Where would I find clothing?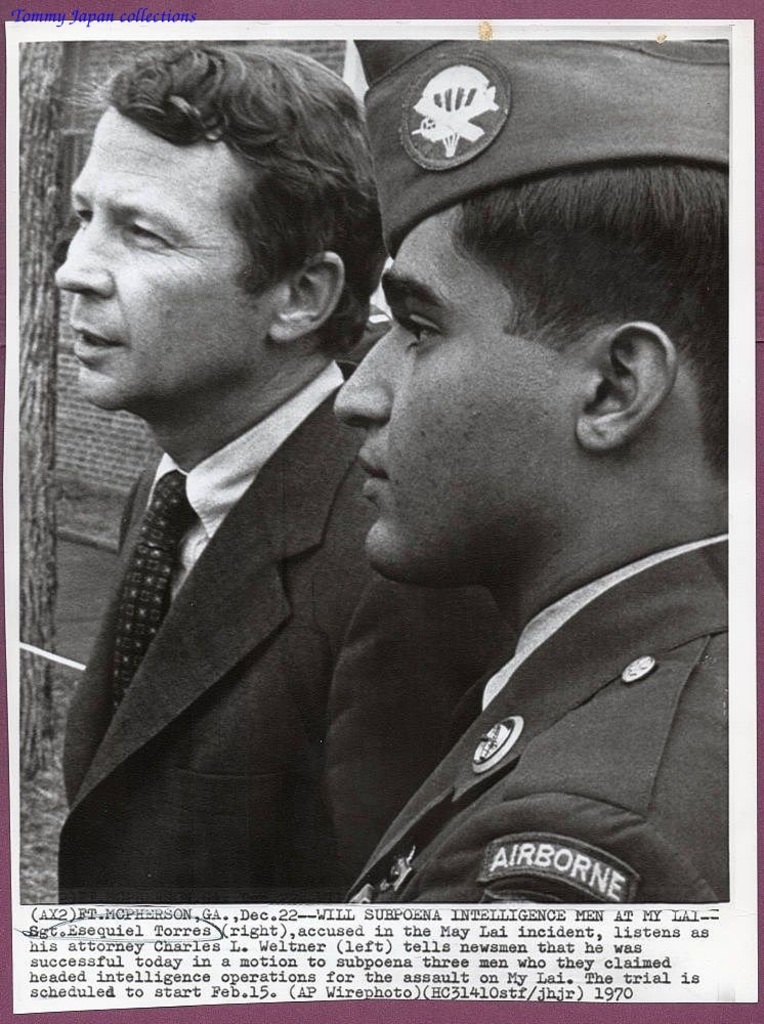
At (300,468,745,912).
